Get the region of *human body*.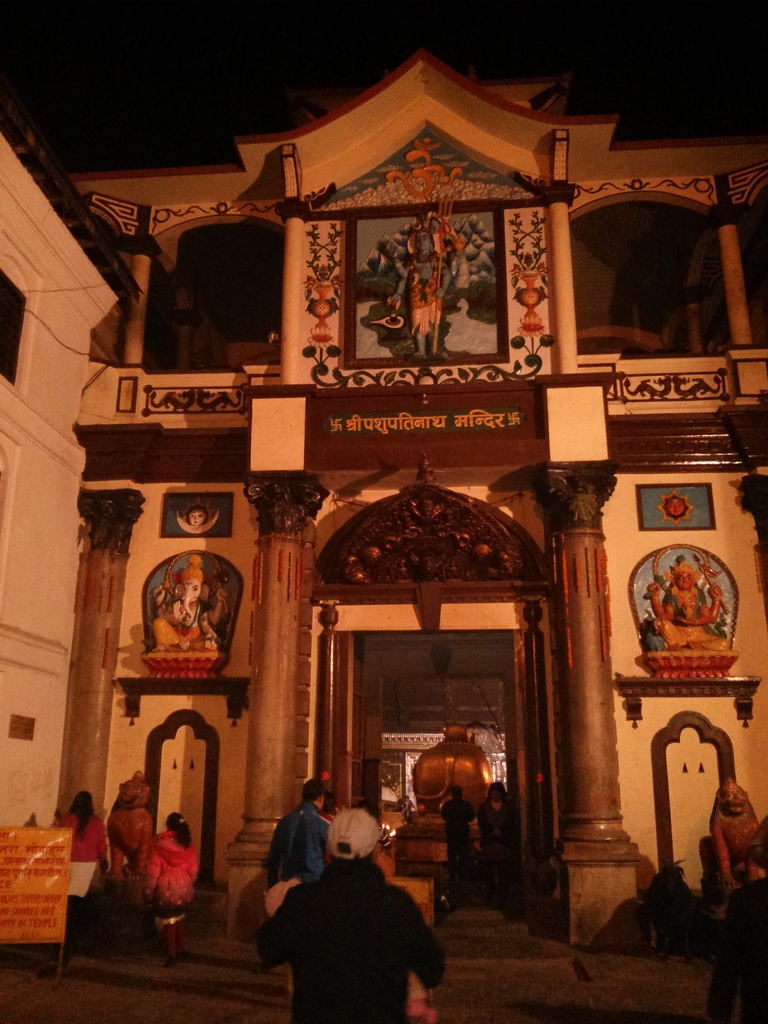
[x1=385, y1=248, x2=462, y2=356].
